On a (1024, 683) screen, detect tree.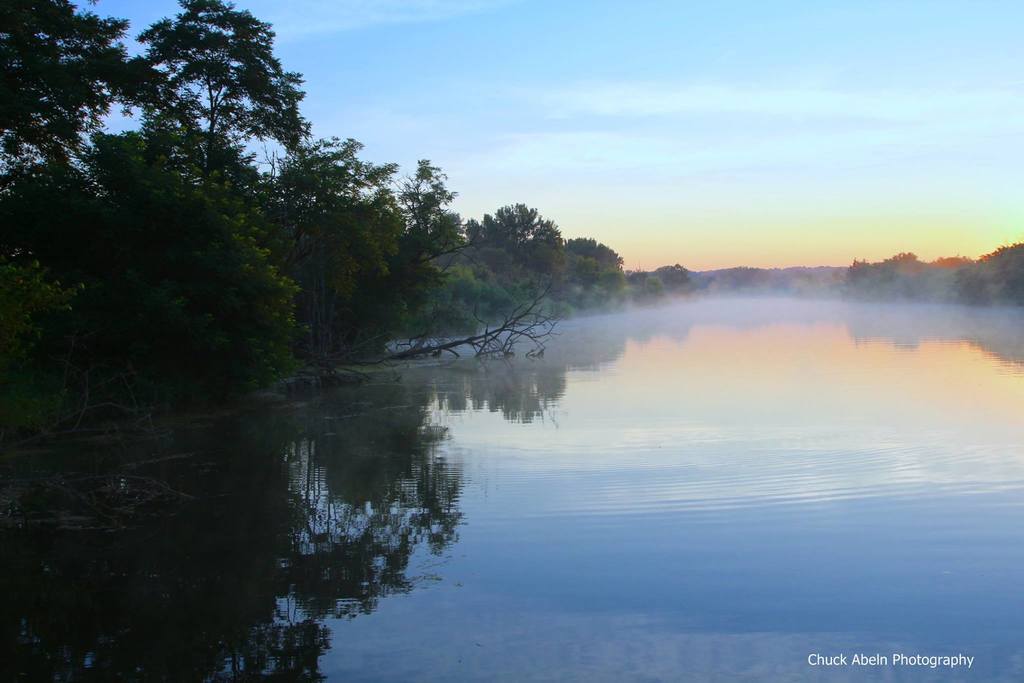
bbox(556, 232, 624, 298).
